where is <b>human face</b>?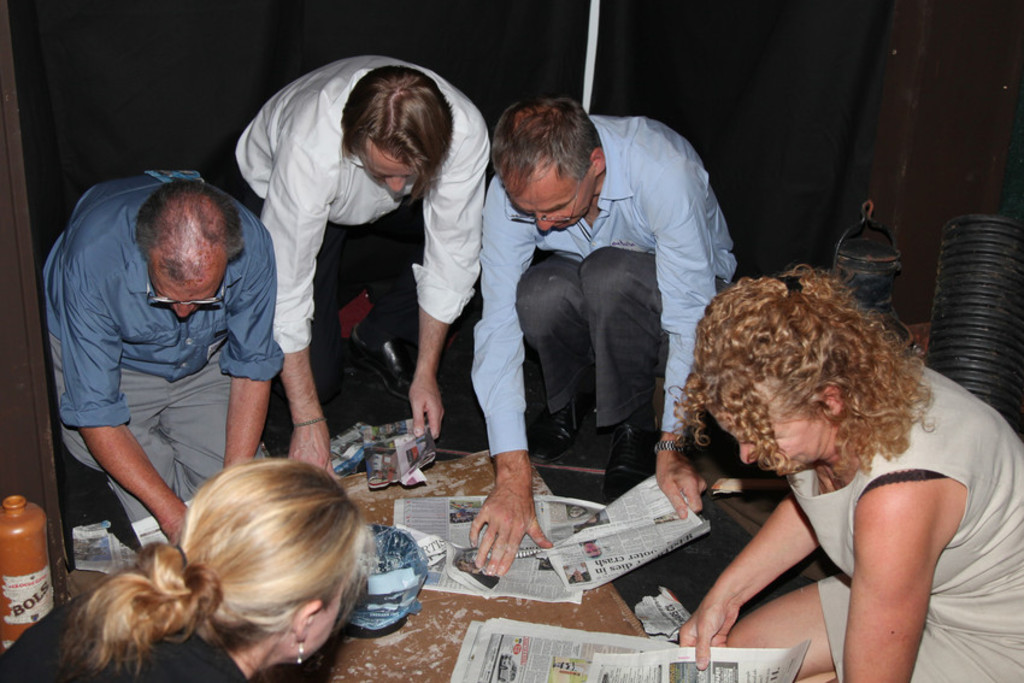
[305,585,345,664].
